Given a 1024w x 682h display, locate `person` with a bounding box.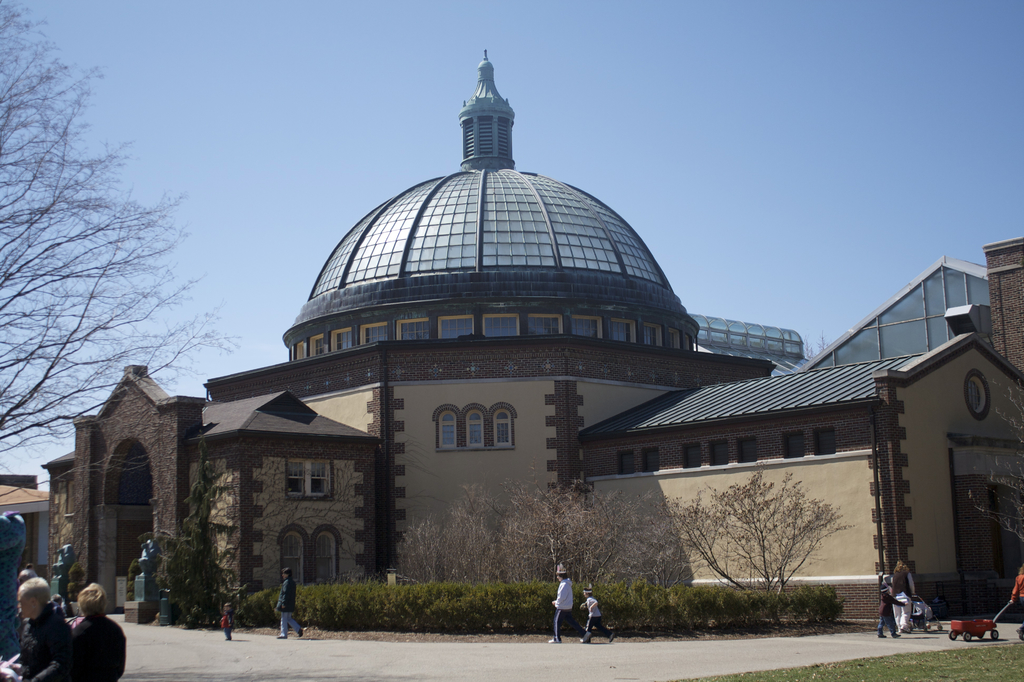
Located: [14, 576, 64, 681].
